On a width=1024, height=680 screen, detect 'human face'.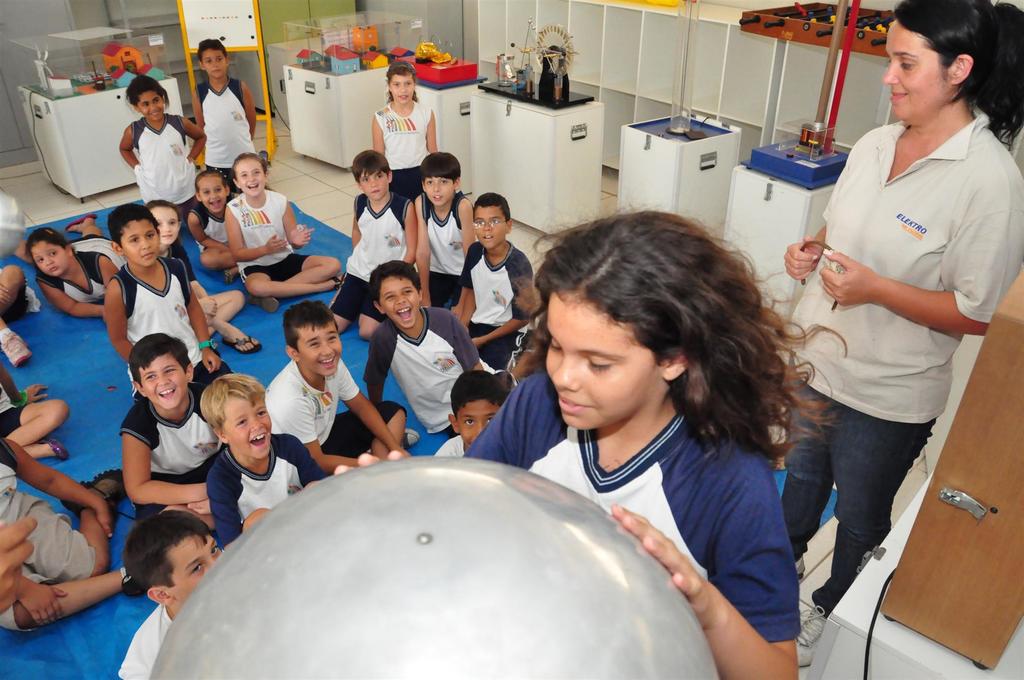
(left=200, top=174, right=225, bottom=211).
